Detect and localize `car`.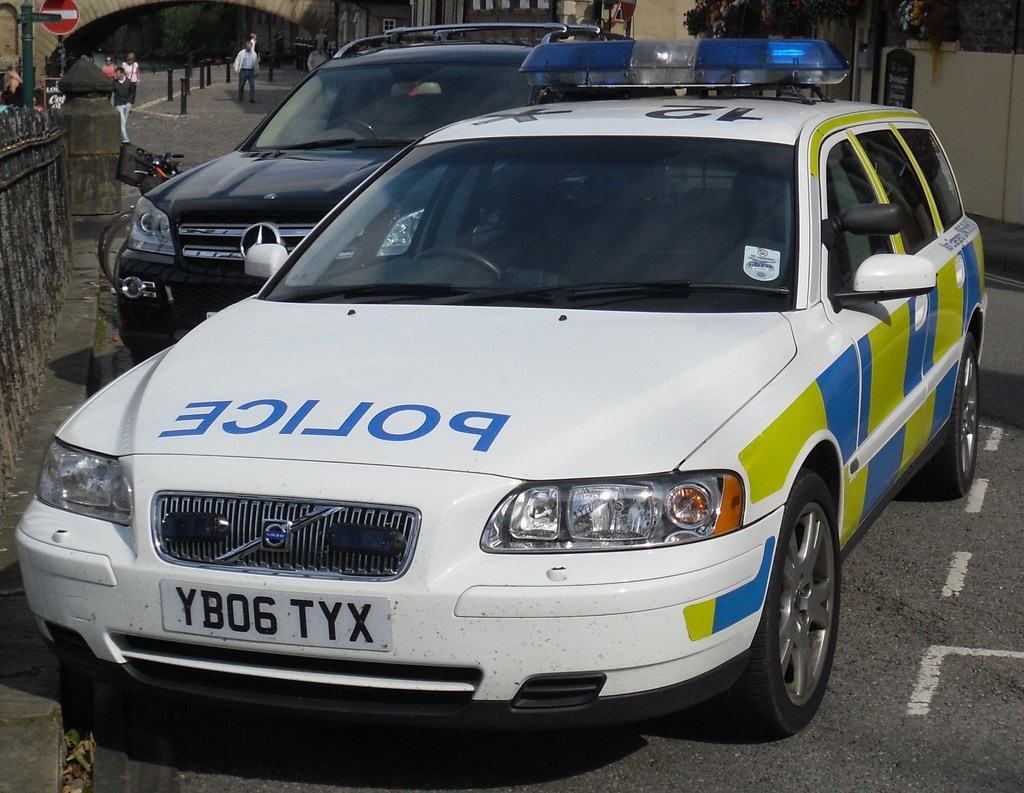
Localized at box(110, 24, 634, 358).
